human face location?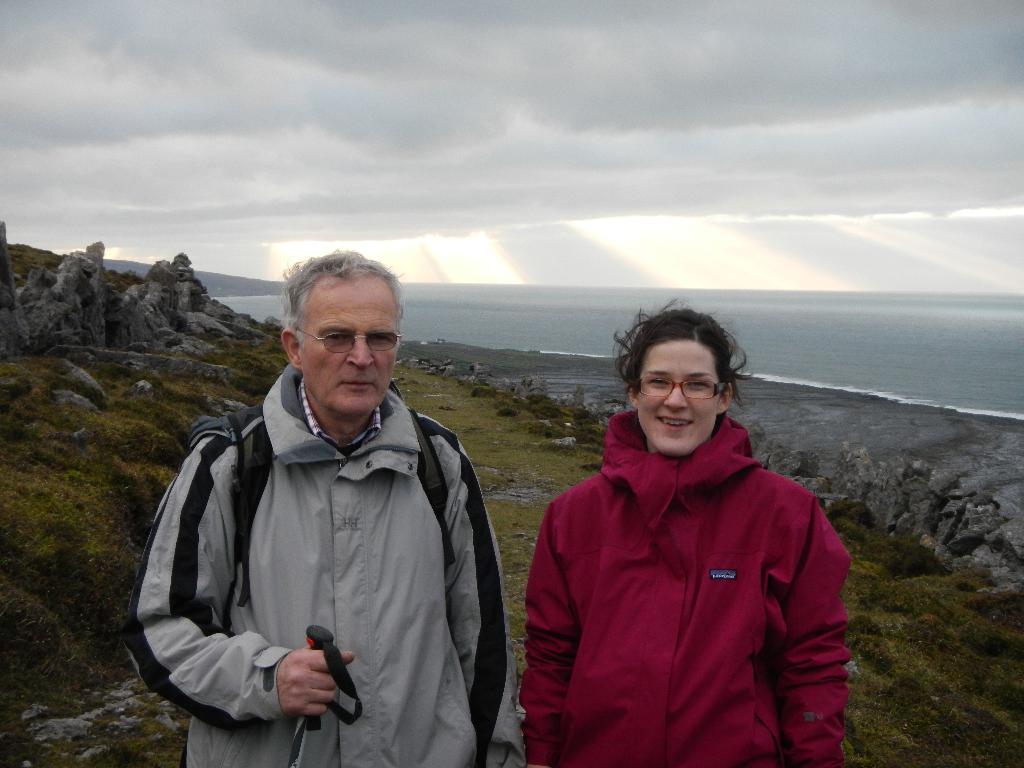
[634, 344, 724, 458]
